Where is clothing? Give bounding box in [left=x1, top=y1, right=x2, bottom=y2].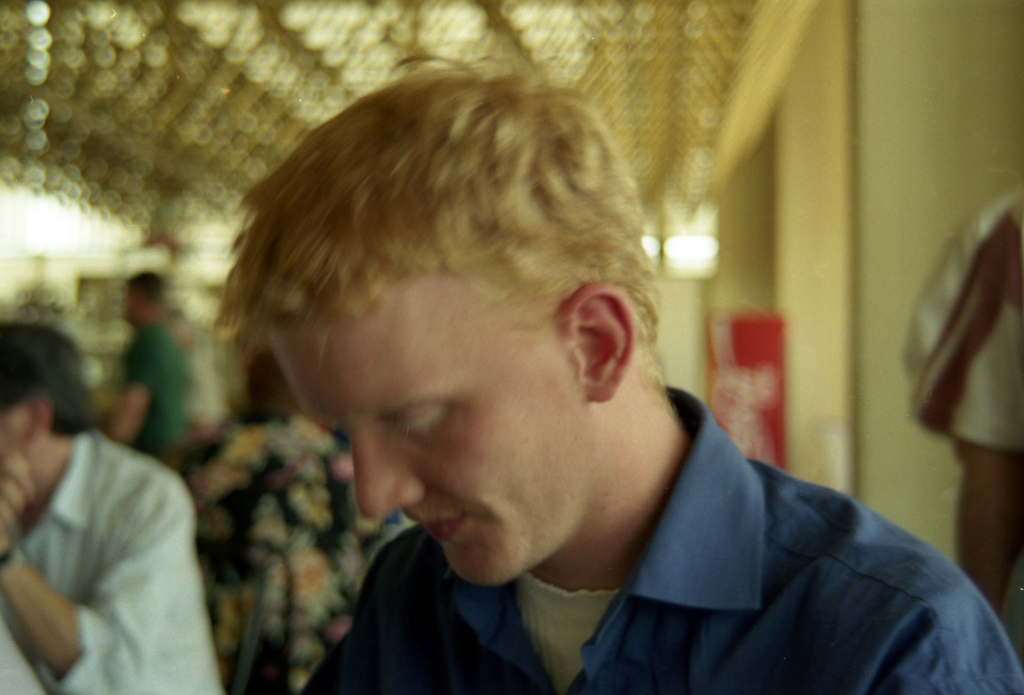
[left=184, top=409, right=411, bottom=689].
